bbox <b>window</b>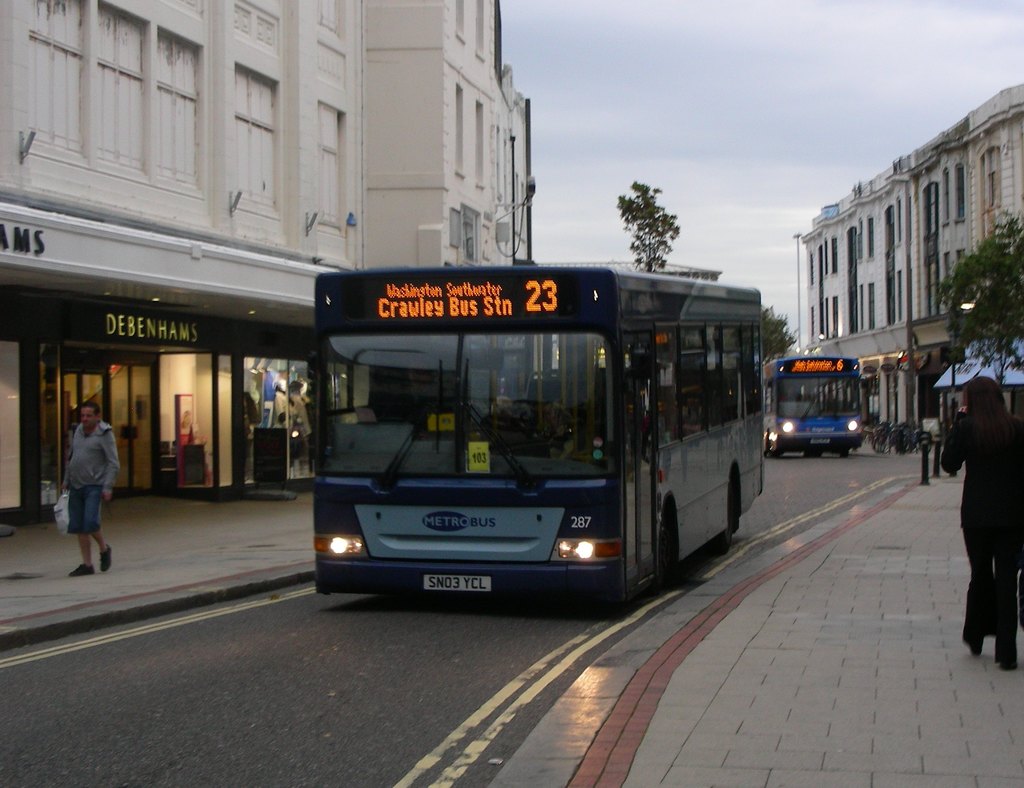
<region>989, 148, 1004, 212</region>
